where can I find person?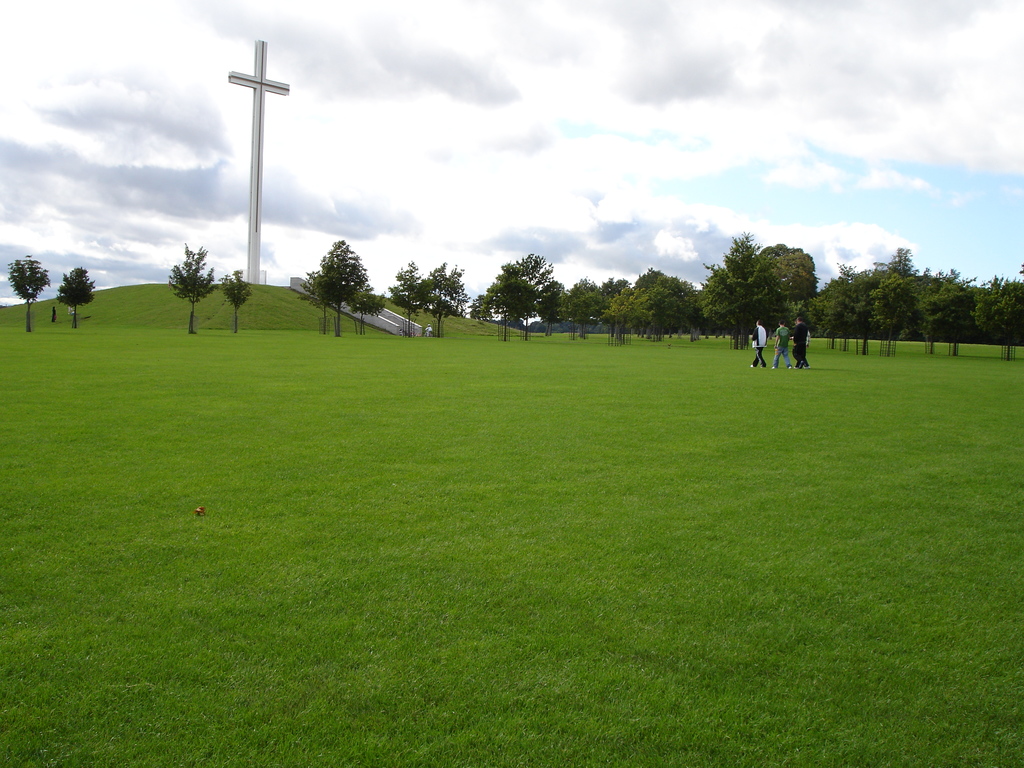
You can find it at [789,314,810,372].
